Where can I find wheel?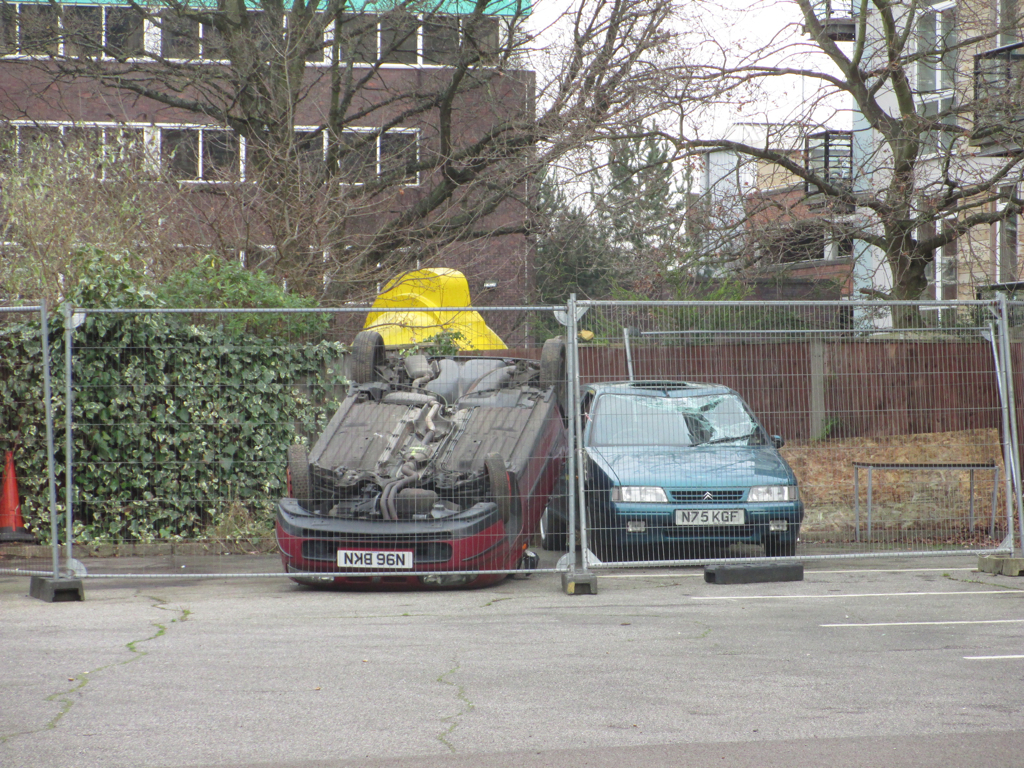
You can find it at x1=538 y1=337 x2=569 y2=399.
